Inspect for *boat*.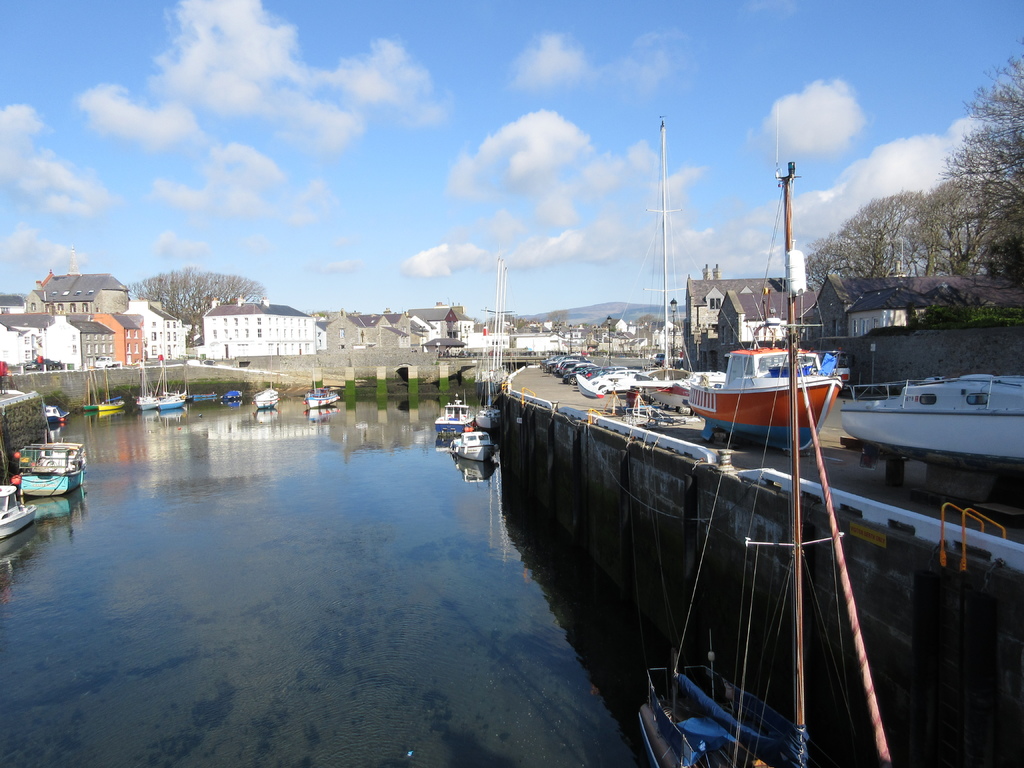
Inspection: (95, 369, 122, 410).
